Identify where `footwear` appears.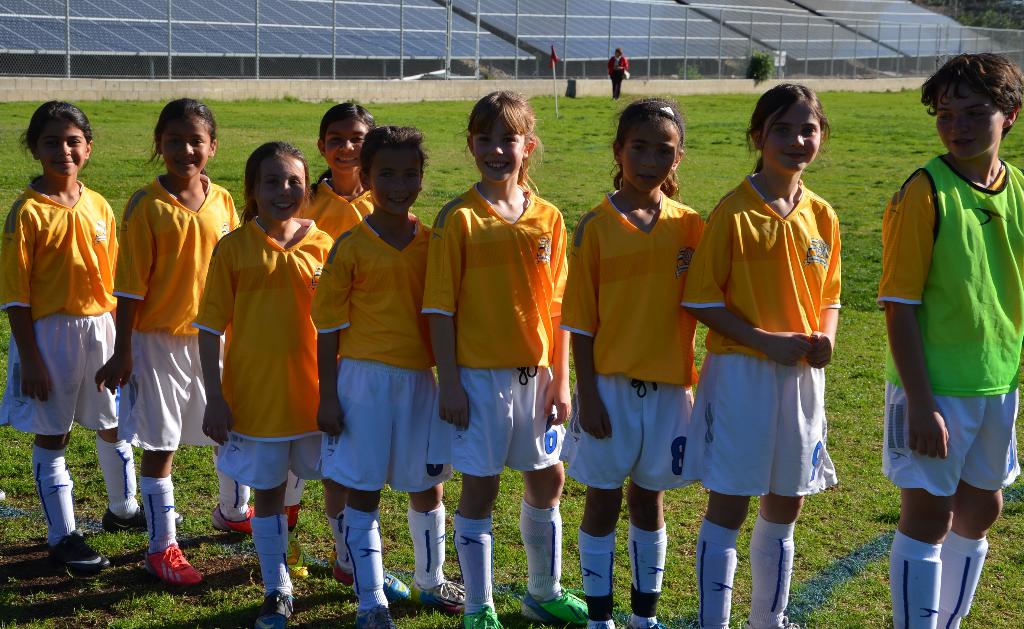
Appears at 255 589 294 628.
